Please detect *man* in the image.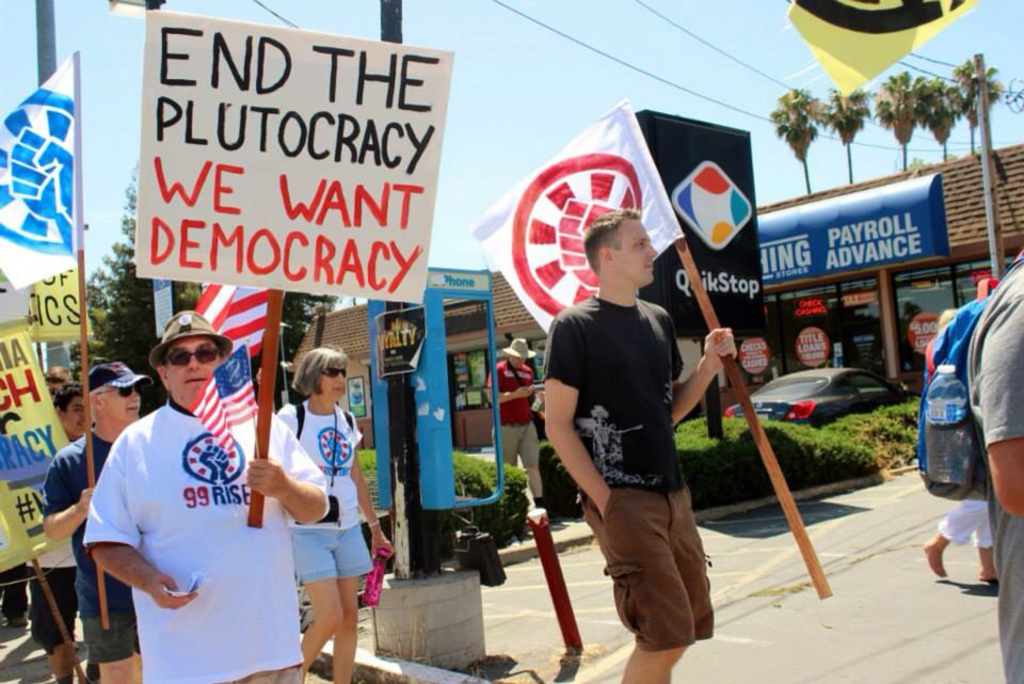
[left=39, top=361, right=157, bottom=683].
